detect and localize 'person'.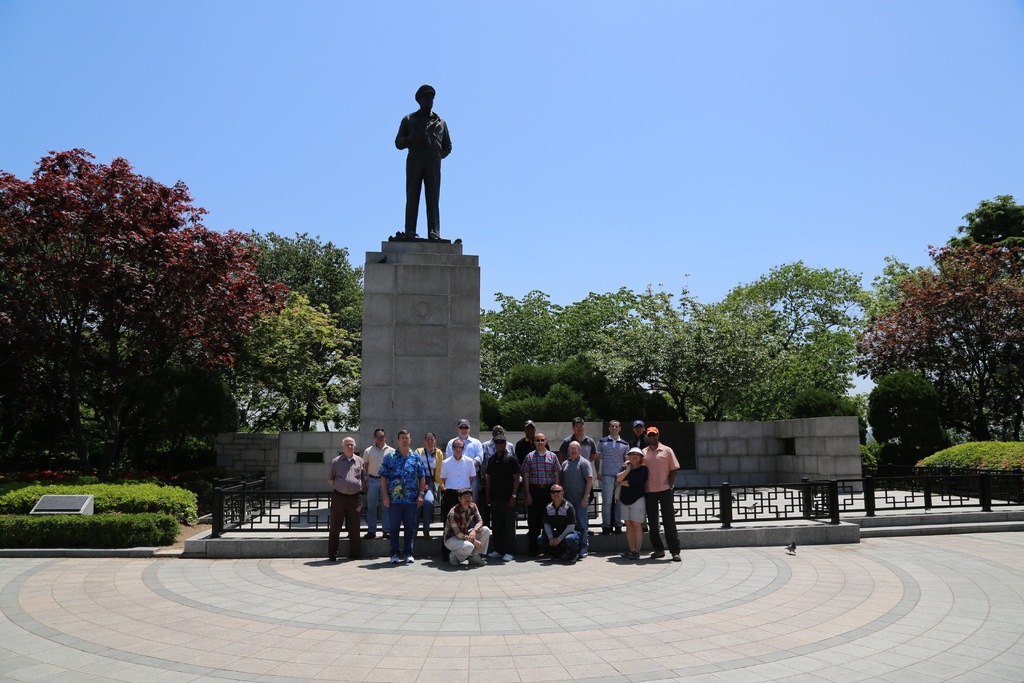
Localized at x1=558 y1=435 x2=595 y2=525.
